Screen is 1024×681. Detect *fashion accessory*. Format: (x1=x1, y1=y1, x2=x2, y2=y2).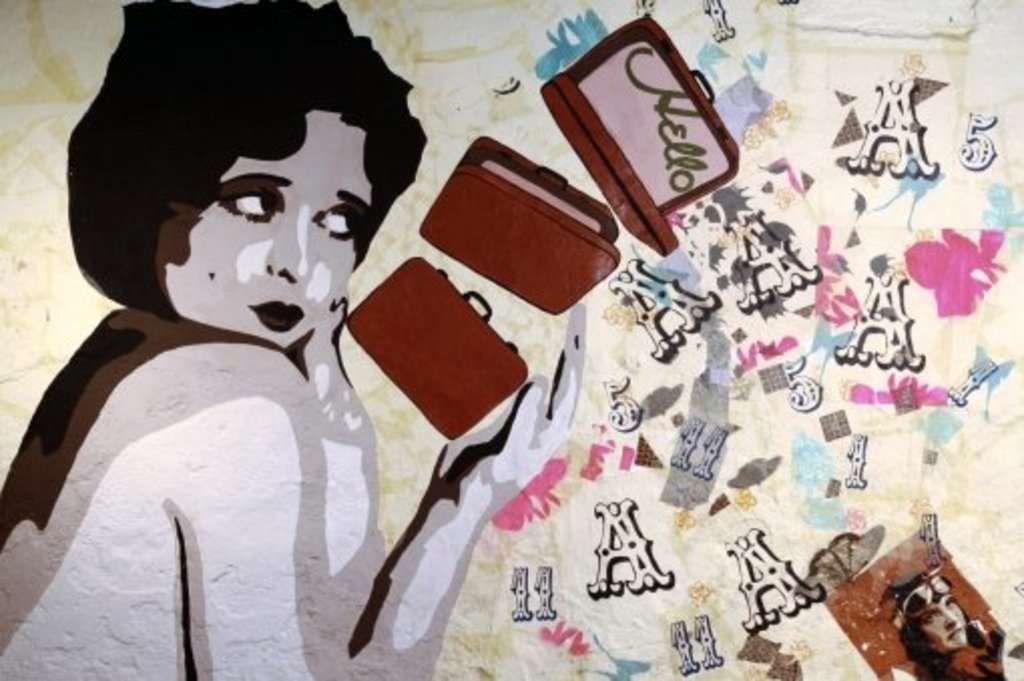
(x1=881, y1=508, x2=948, y2=625).
